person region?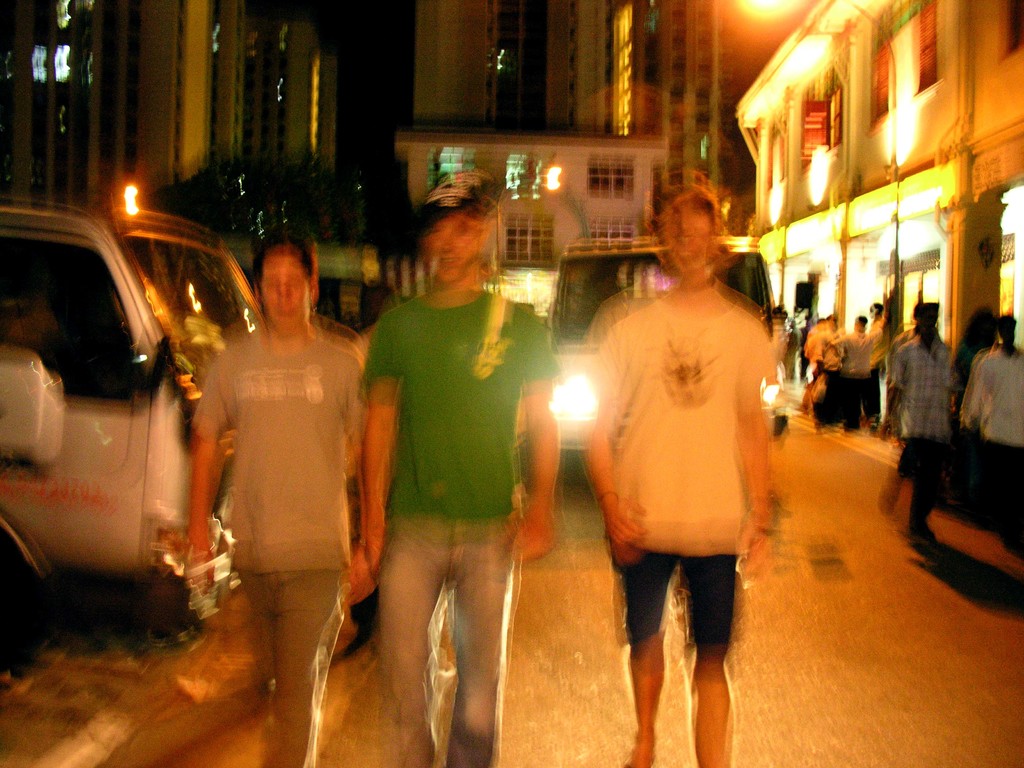
184,237,367,767
